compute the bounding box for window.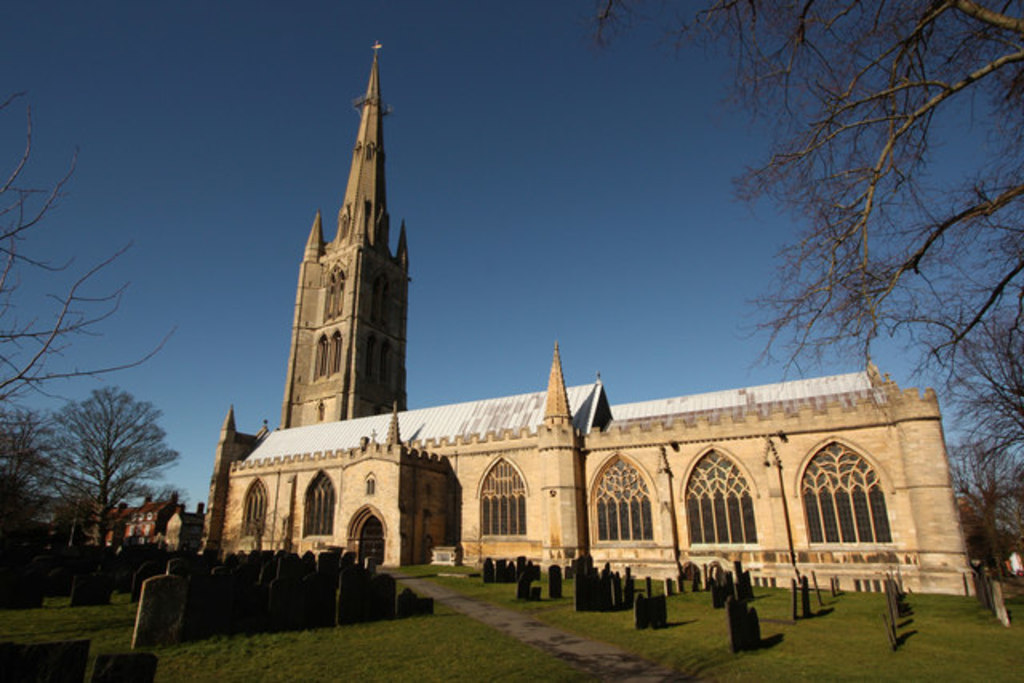
[683, 451, 752, 550].
